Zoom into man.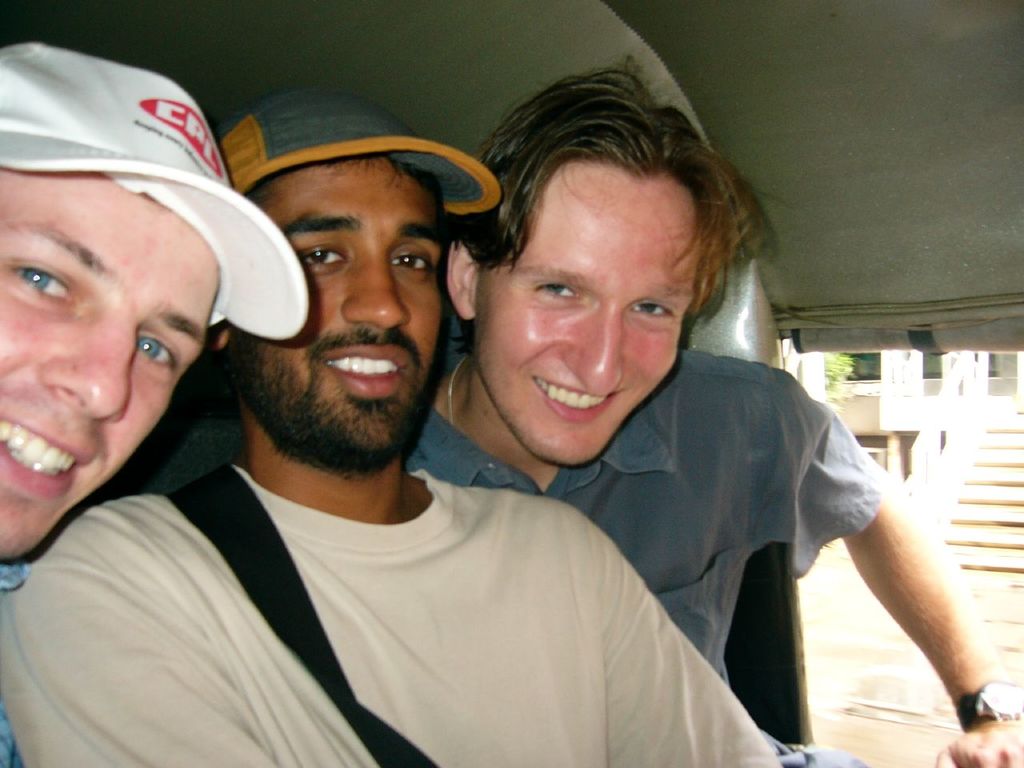
Zoom target: box(0, 39, 310, 767).
